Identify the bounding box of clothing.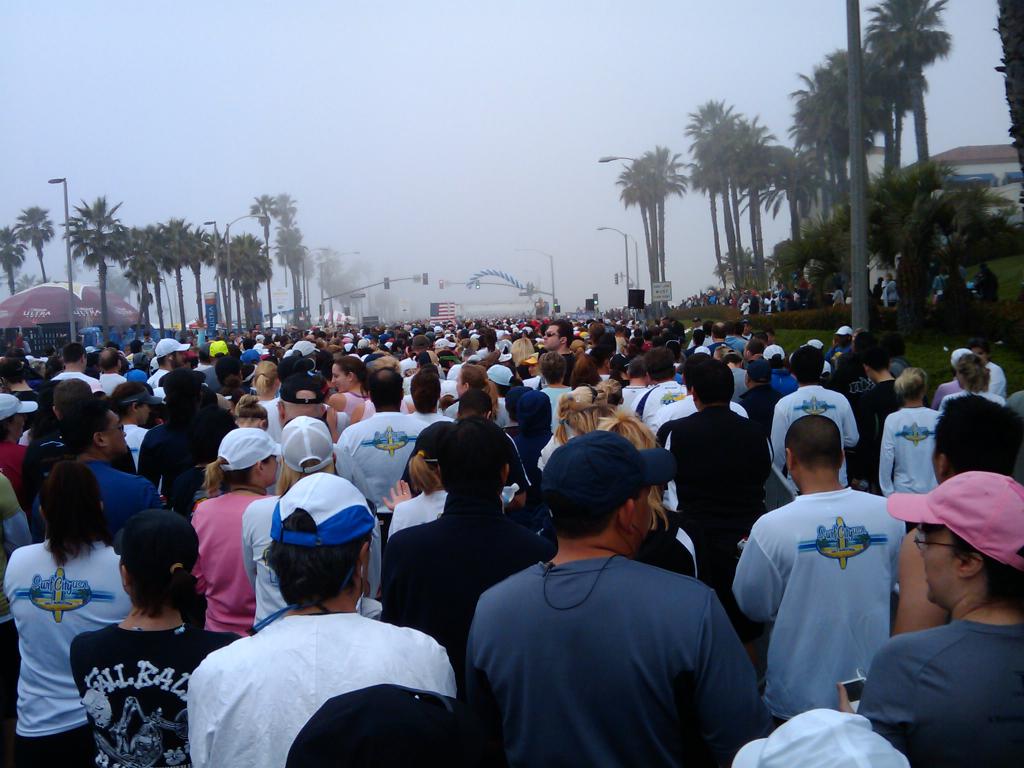
box(187, 497, 243, 650).
